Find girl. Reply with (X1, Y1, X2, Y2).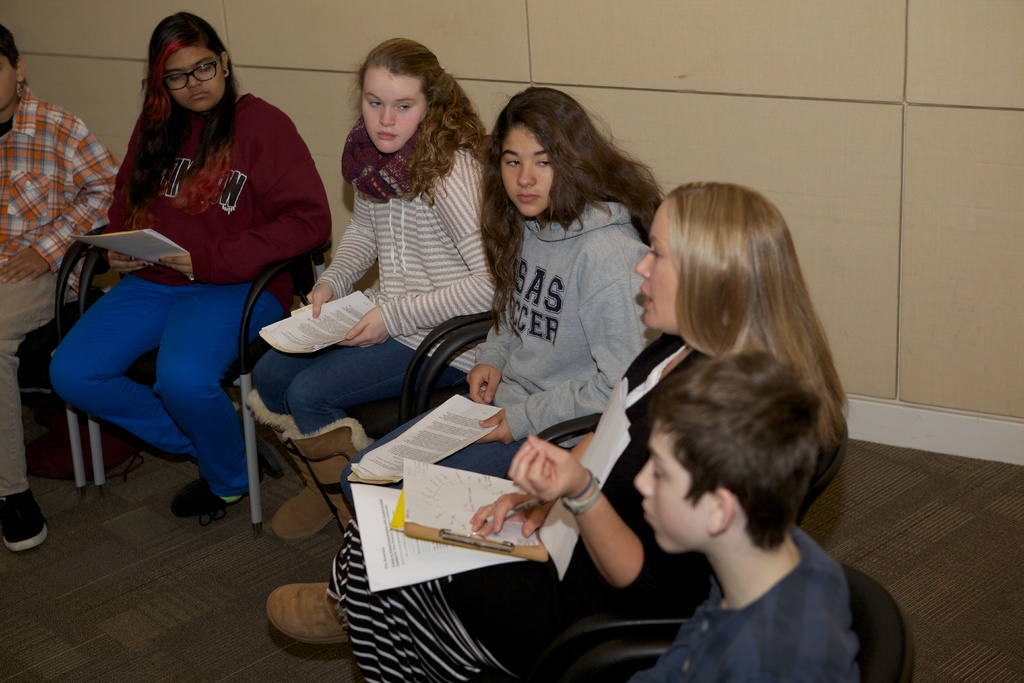
(50, 7, 335, 517).
